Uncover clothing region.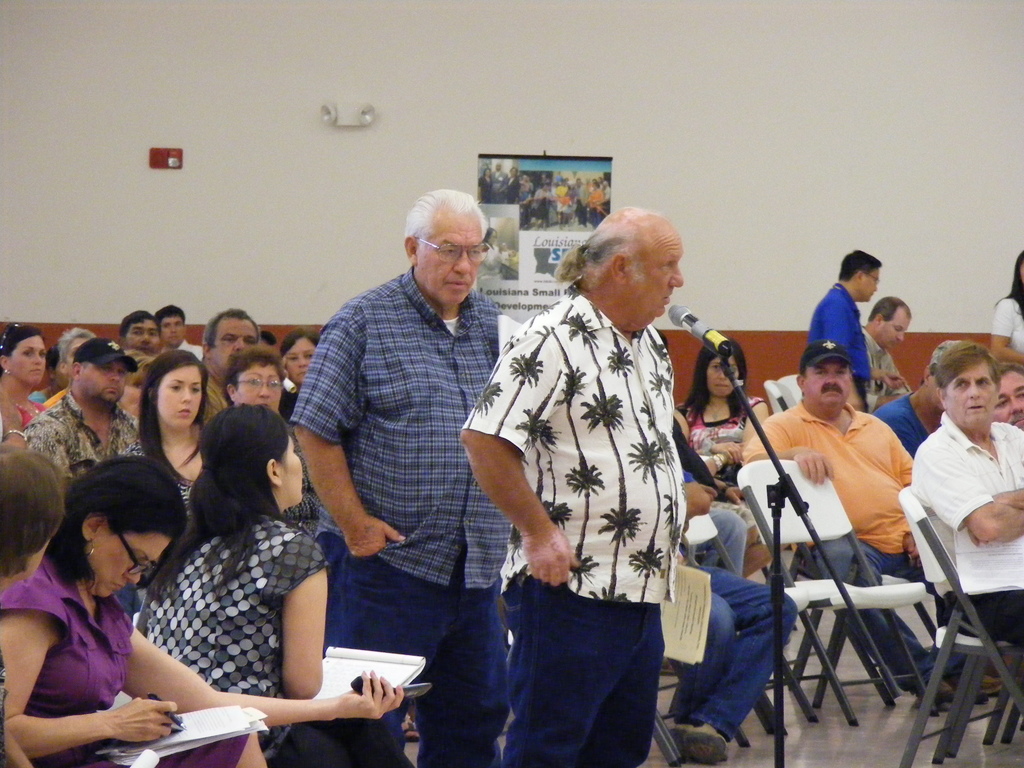
Uncovered: locate(862, 335, 909, 409).
